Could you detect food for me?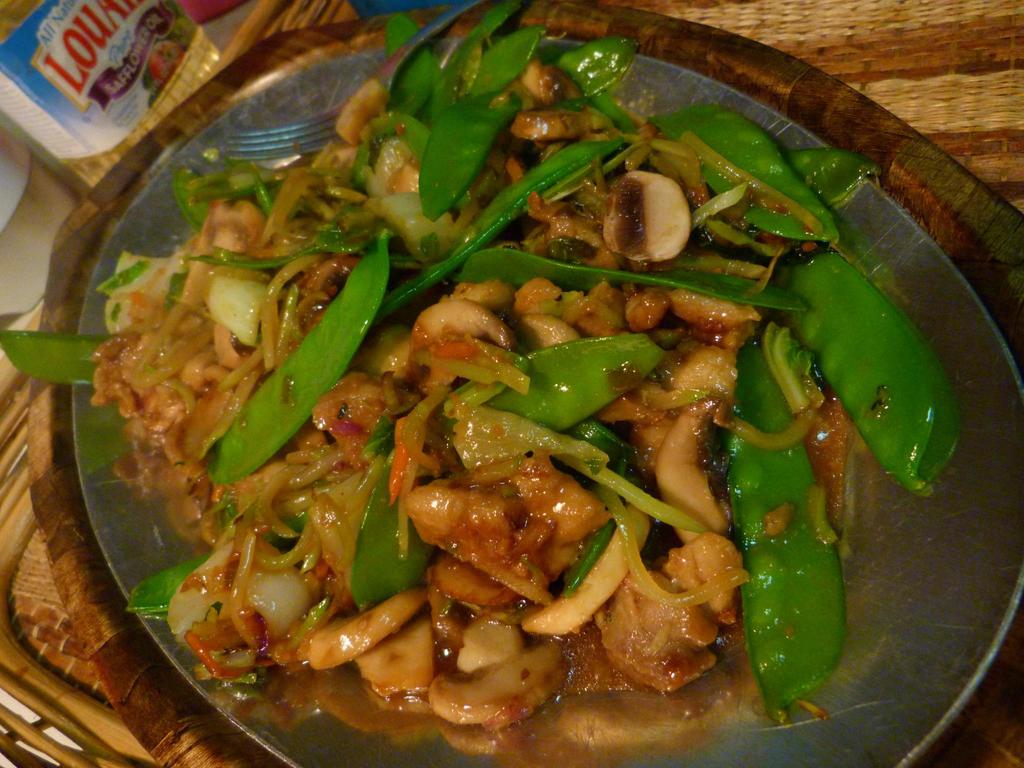
Detection result: x1=146, y1=37, x2=188, y2=87.
